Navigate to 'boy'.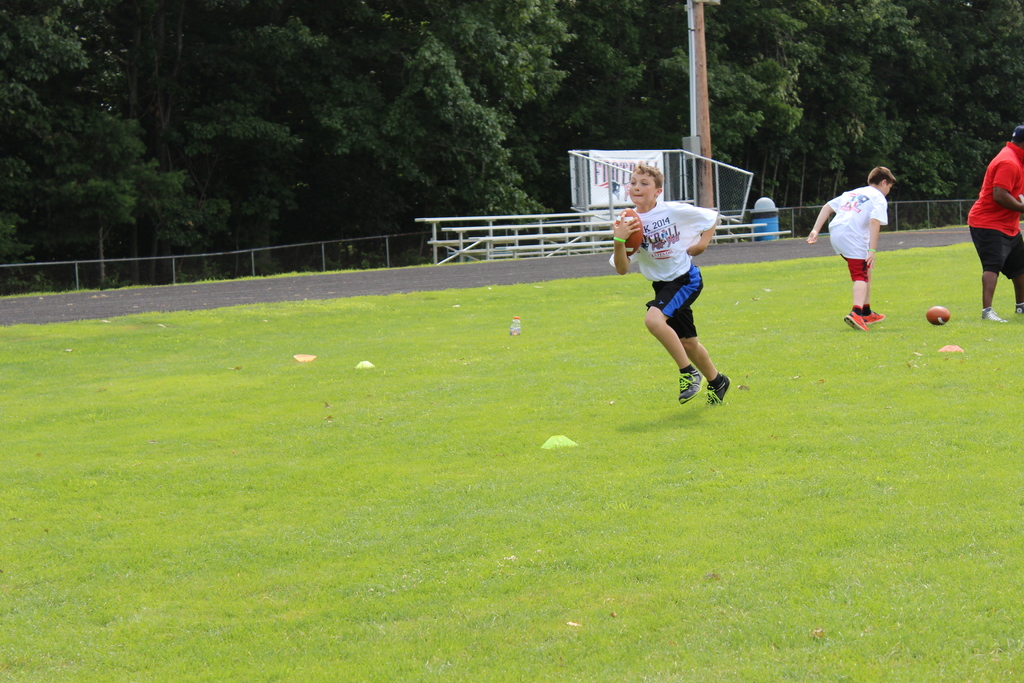
Navigation target: box(610, 167, 751, 432).
